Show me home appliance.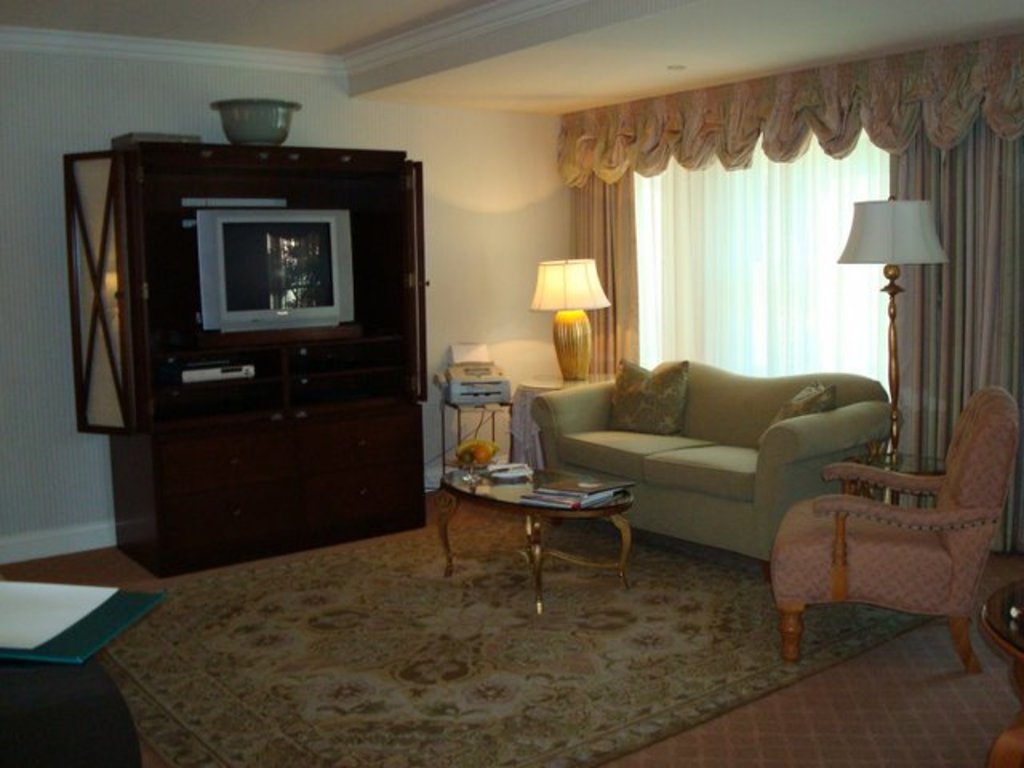
home appliance is here: bbox=[443, 360, 514, 410].
